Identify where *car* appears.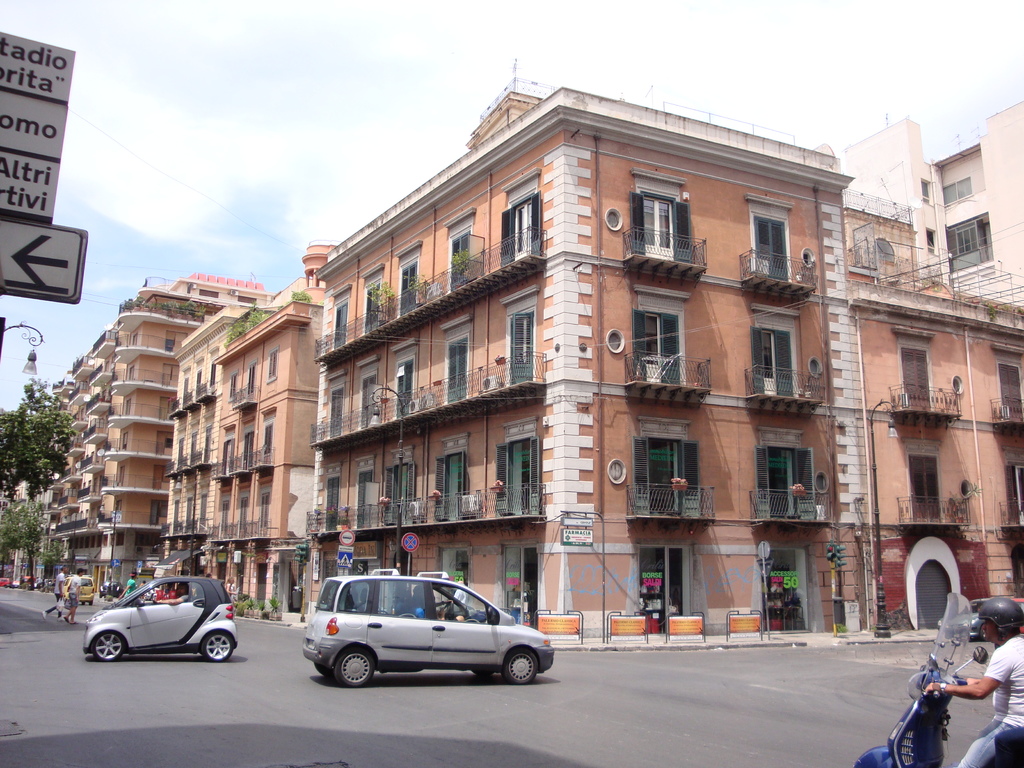
Appears at (x1=62, y1=575, x2=95, y2=607).
